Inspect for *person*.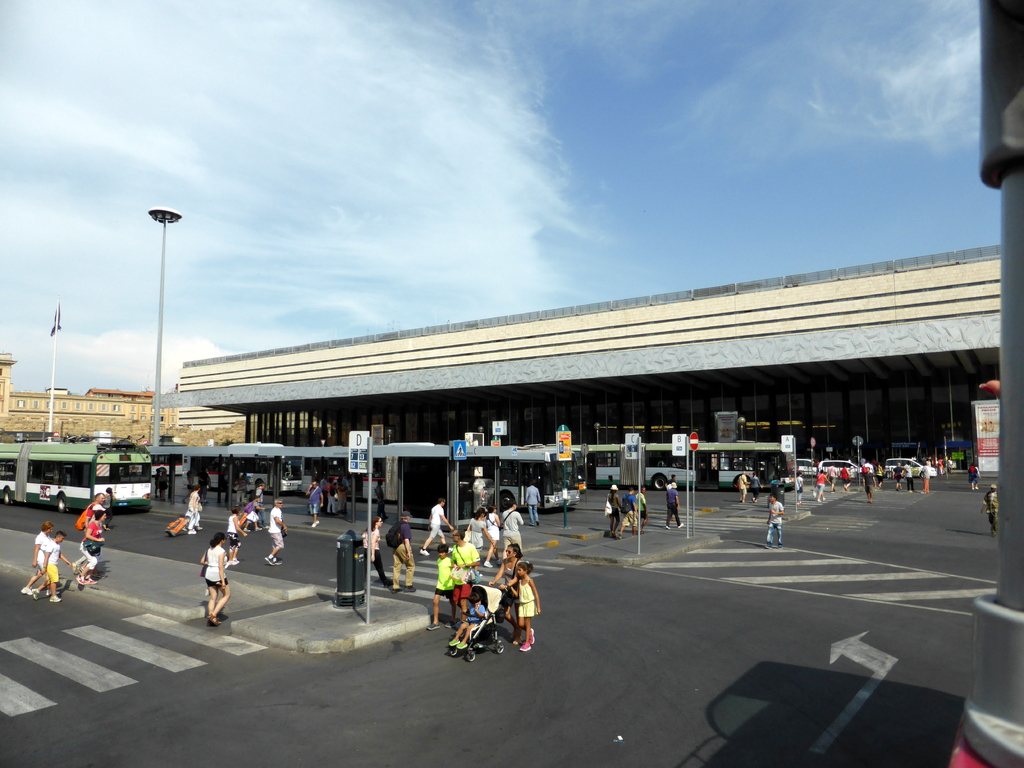
Inspection: Rect(76, 511, 106, 588).
